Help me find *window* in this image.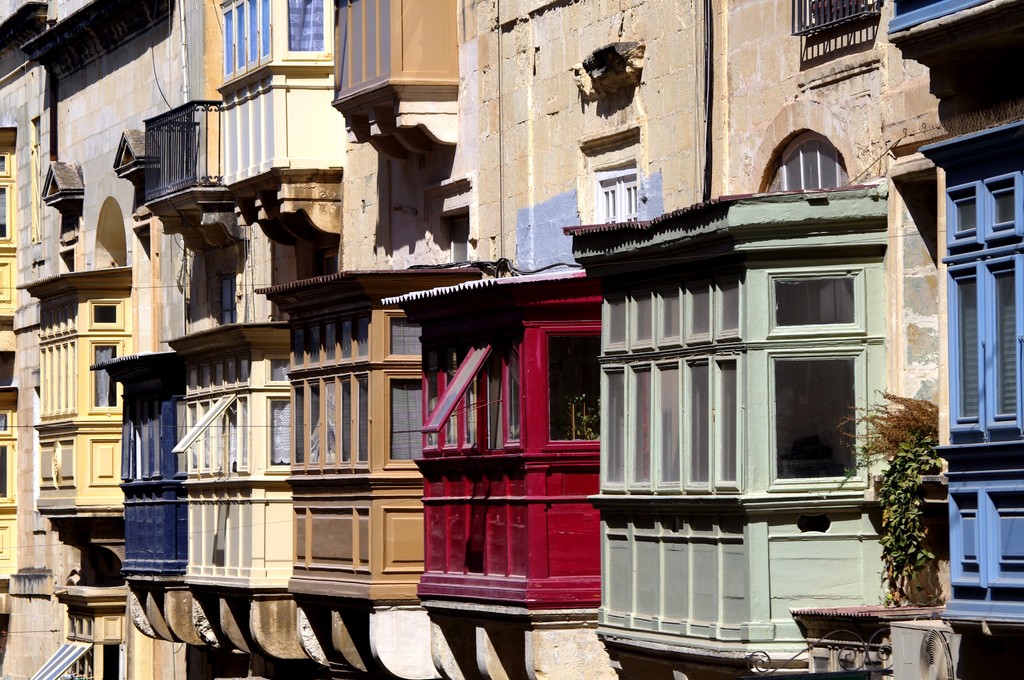
Found it: region(220, 0, 339, 82).
